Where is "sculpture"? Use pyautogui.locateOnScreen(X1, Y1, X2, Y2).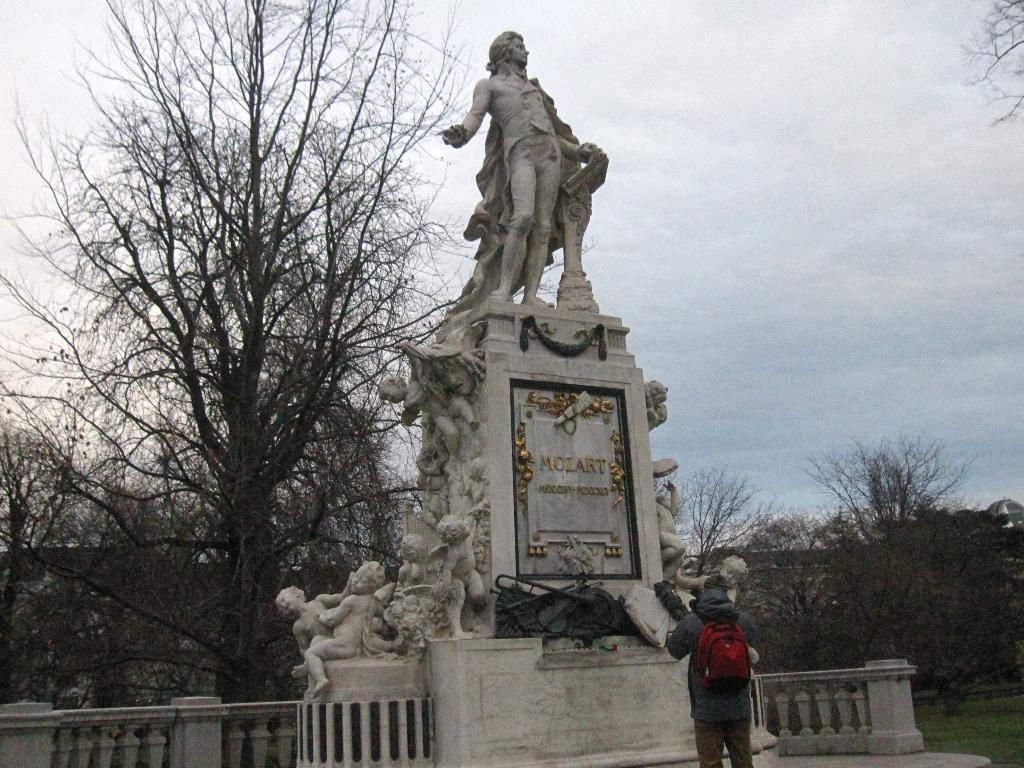
pyautogui.locateOnScreen(271, 315, 506, 697).
